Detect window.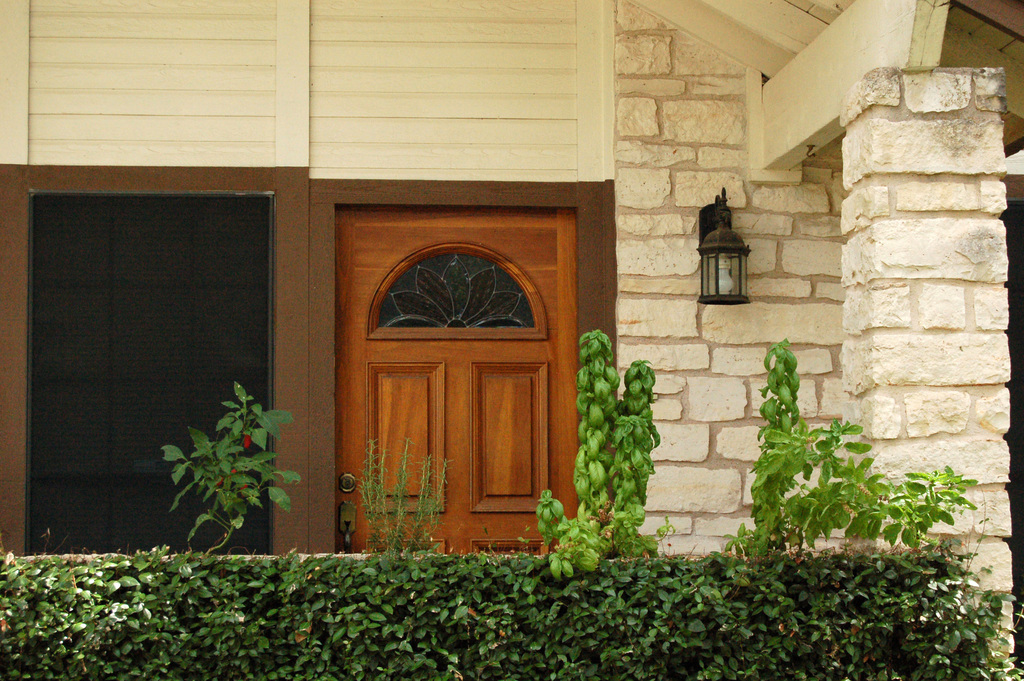
Detected at box=[26, 188, 275, 555].
